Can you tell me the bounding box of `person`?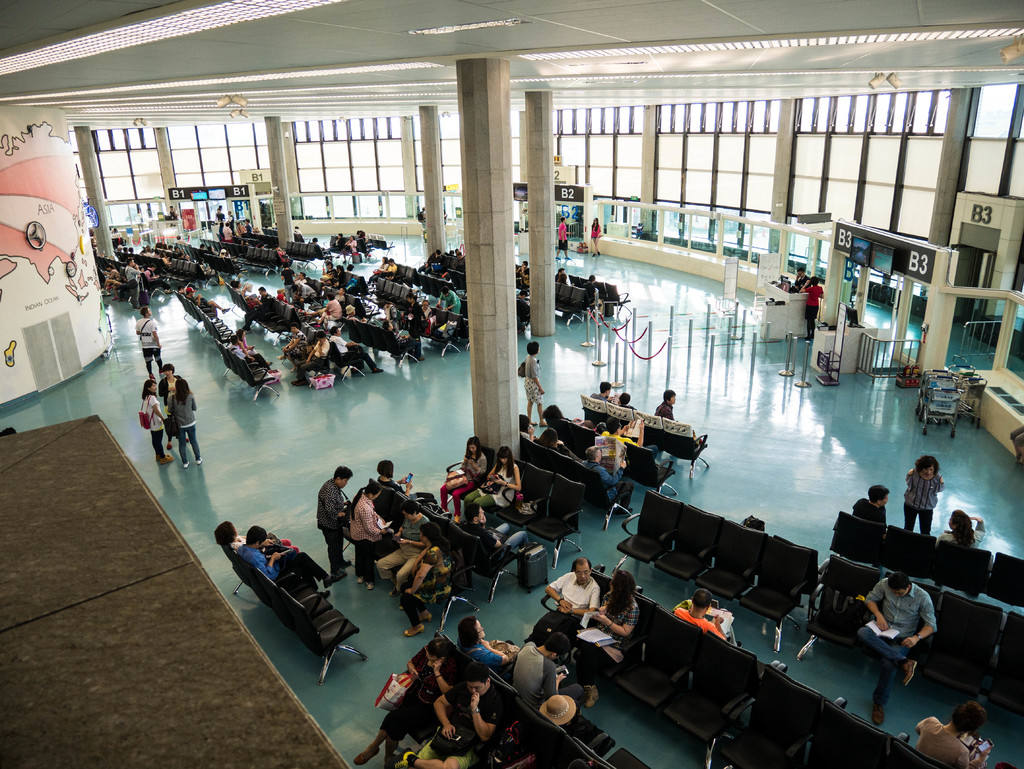
crop(308, 236, 330, 256).
